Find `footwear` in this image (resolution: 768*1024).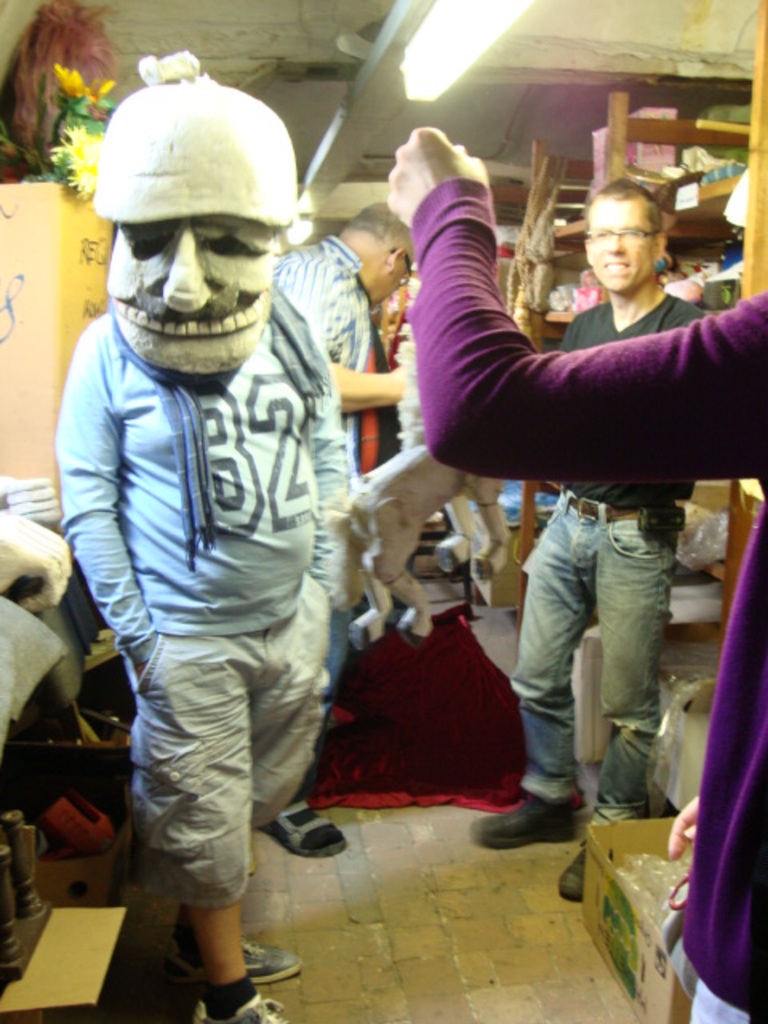
[x1=264, y1=792, x2=352, y2=862].
